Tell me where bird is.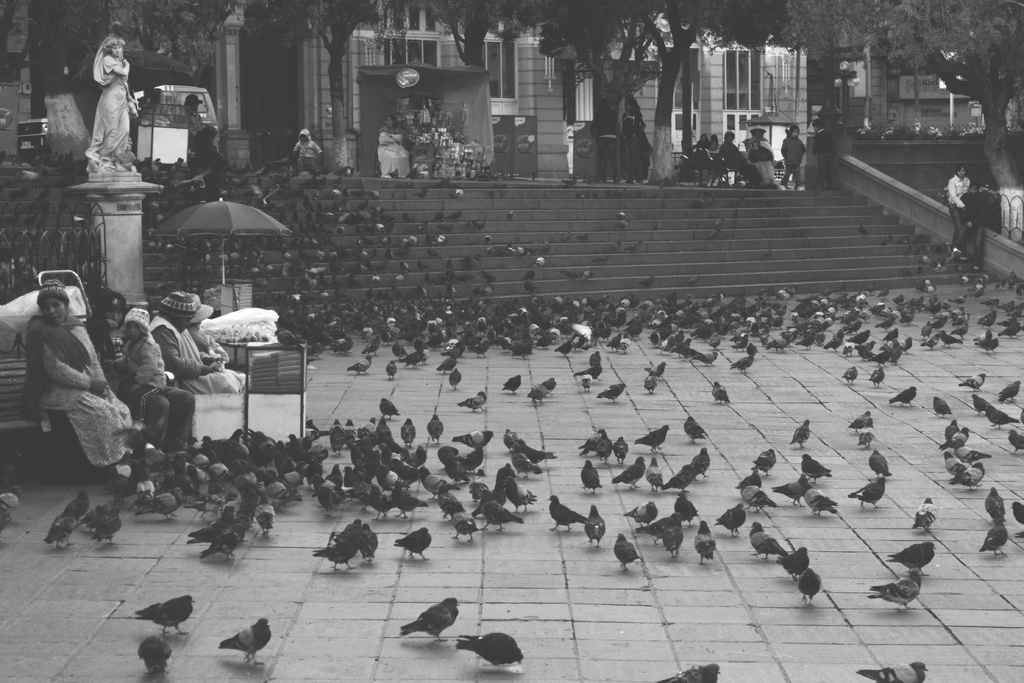
bird is at (755, 447, 775, 477).
